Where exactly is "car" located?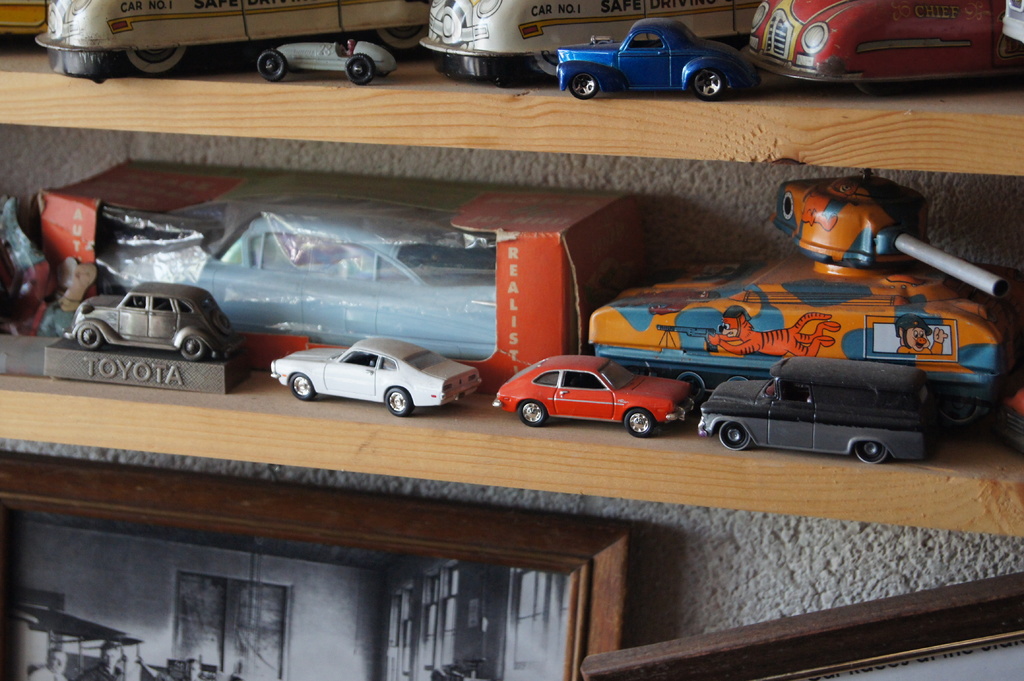
Its bounding box is box=[751, 0, 1023, 105].
